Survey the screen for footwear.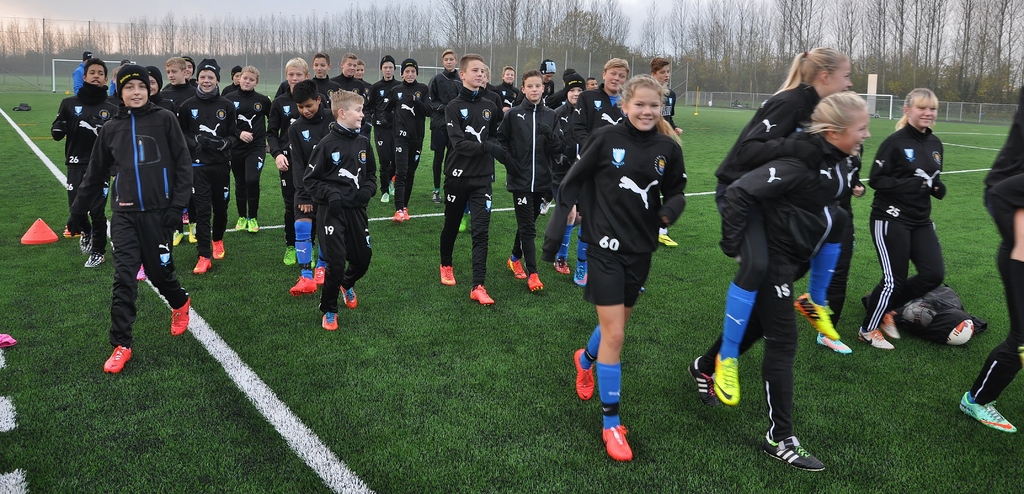
Survey found: detection(601, 426, 636, 461).
